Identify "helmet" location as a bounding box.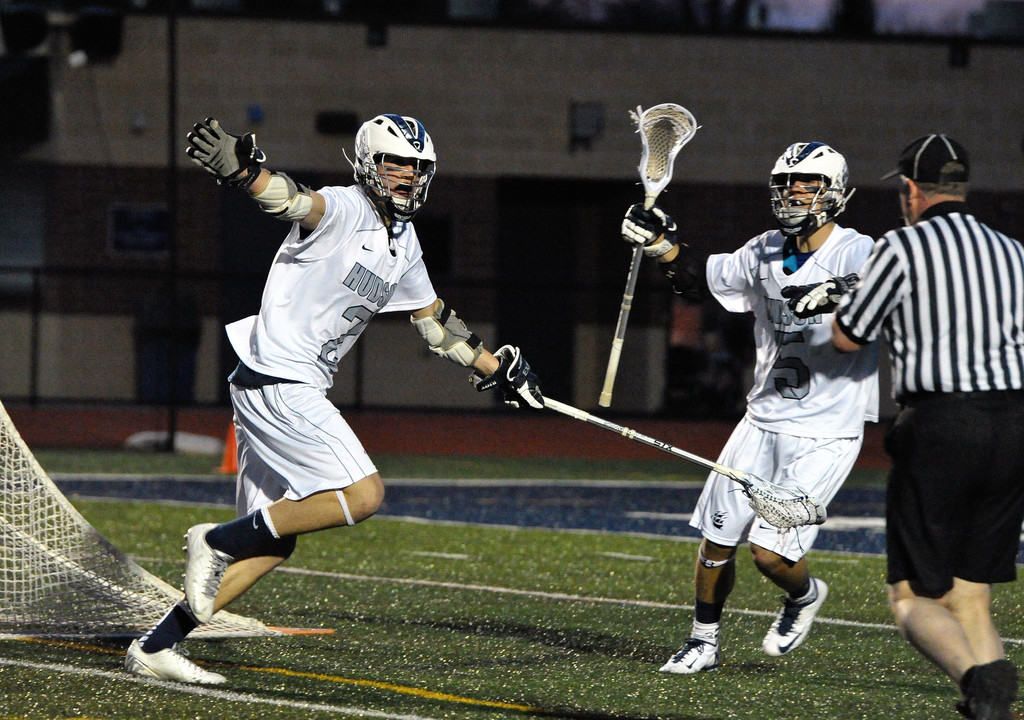
l=768, t=143, r=856, b=239.
